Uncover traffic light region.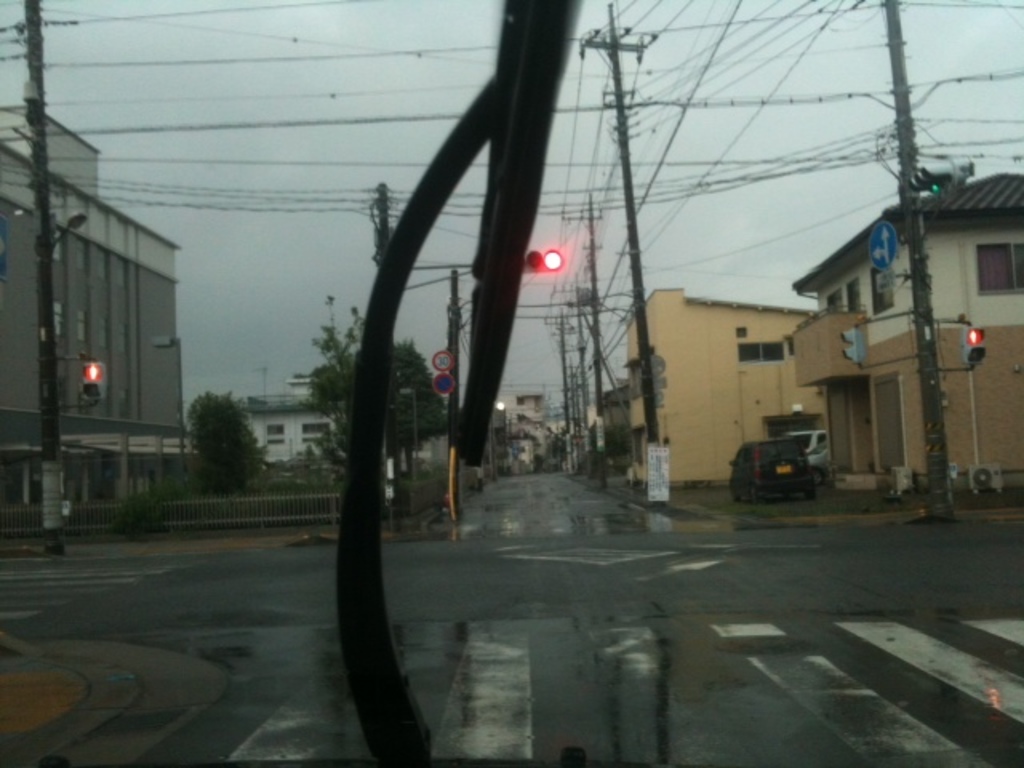
Uncovered: box=[962, 325, 987, 365].
